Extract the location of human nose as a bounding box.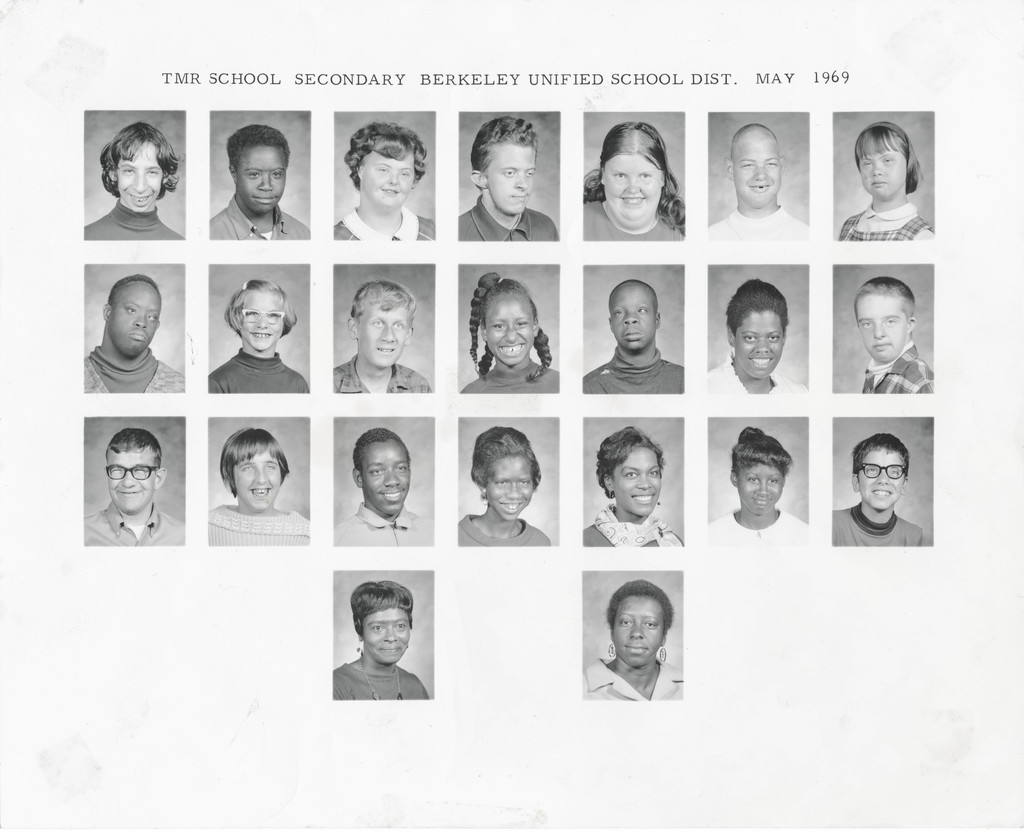
locate(869, 161, 886, 173).
